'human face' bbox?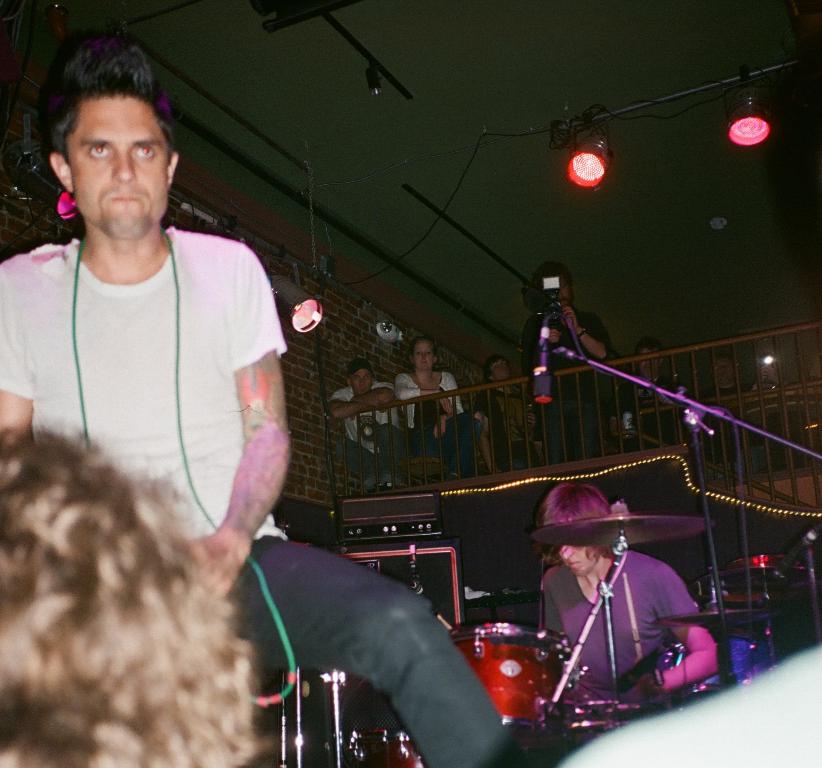
rect(712, 363, 734, 392)
